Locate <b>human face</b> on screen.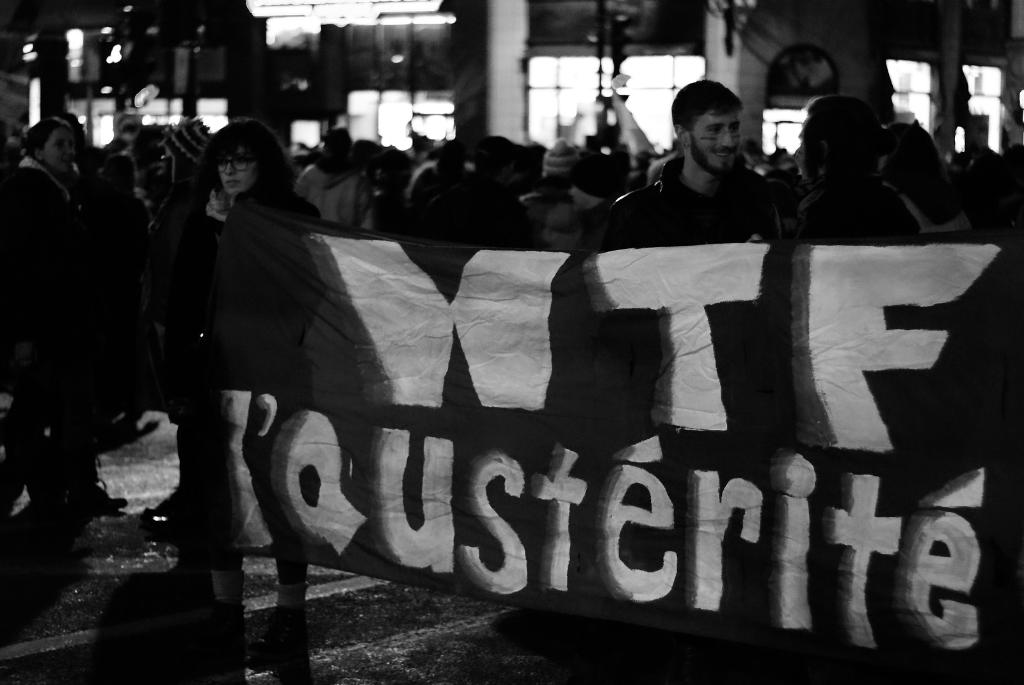
On screen at box(216, 148, 260, 192).
